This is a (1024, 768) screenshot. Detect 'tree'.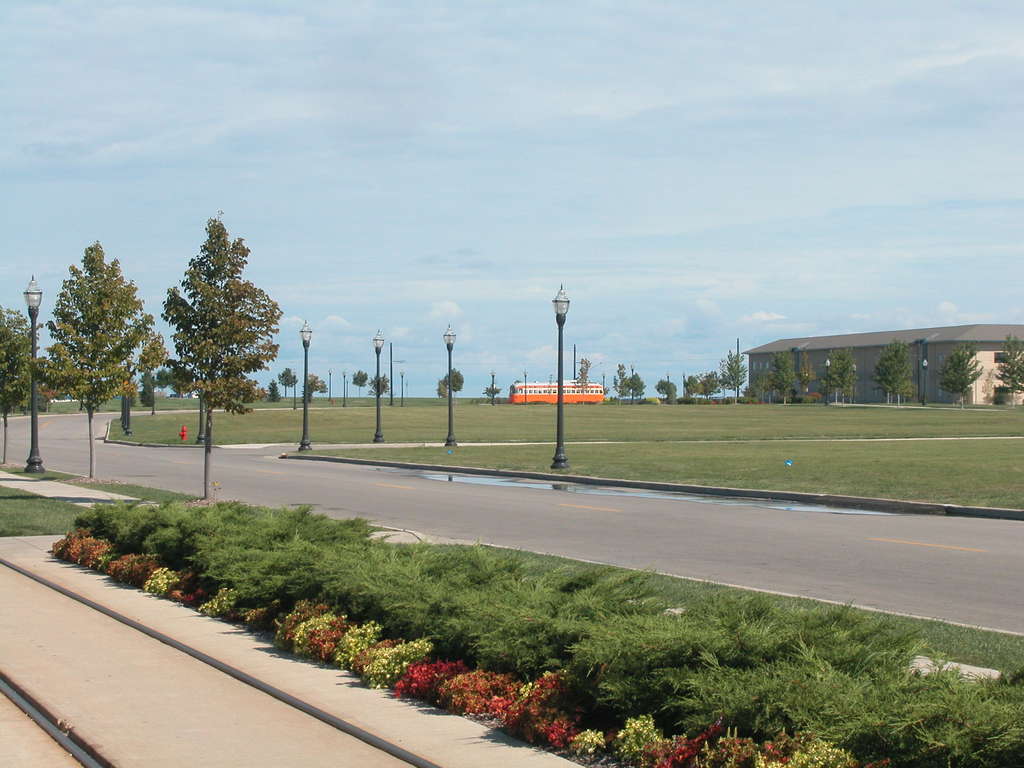
box=[977, 326, 1023, 422].
